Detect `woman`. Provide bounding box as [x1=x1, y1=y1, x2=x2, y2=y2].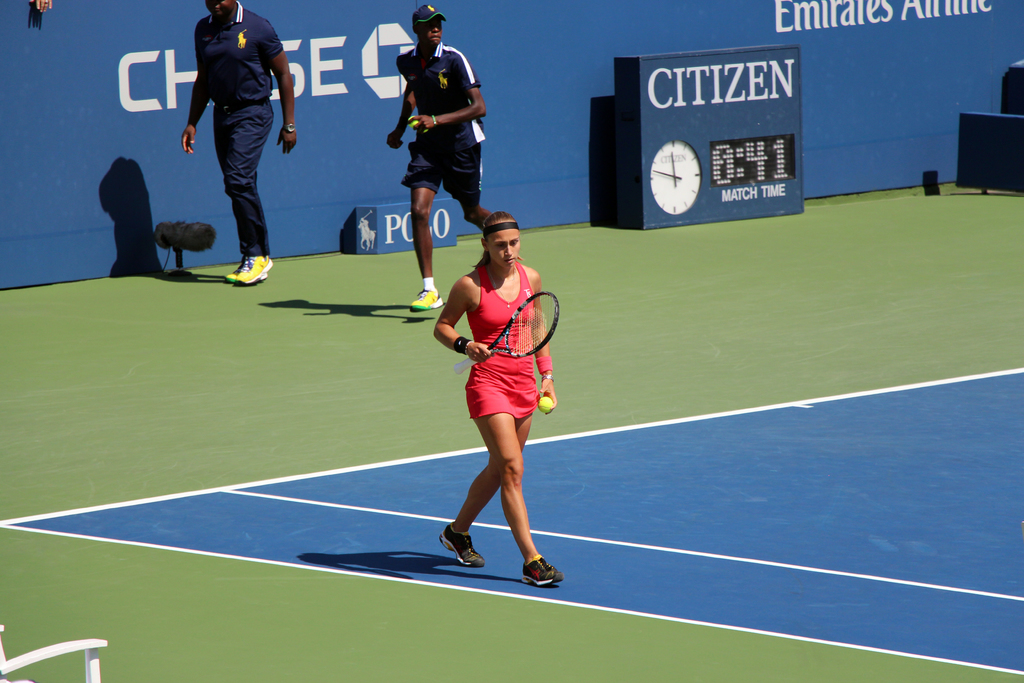
[x1=428, y1=212, x2=569, y2=588].
